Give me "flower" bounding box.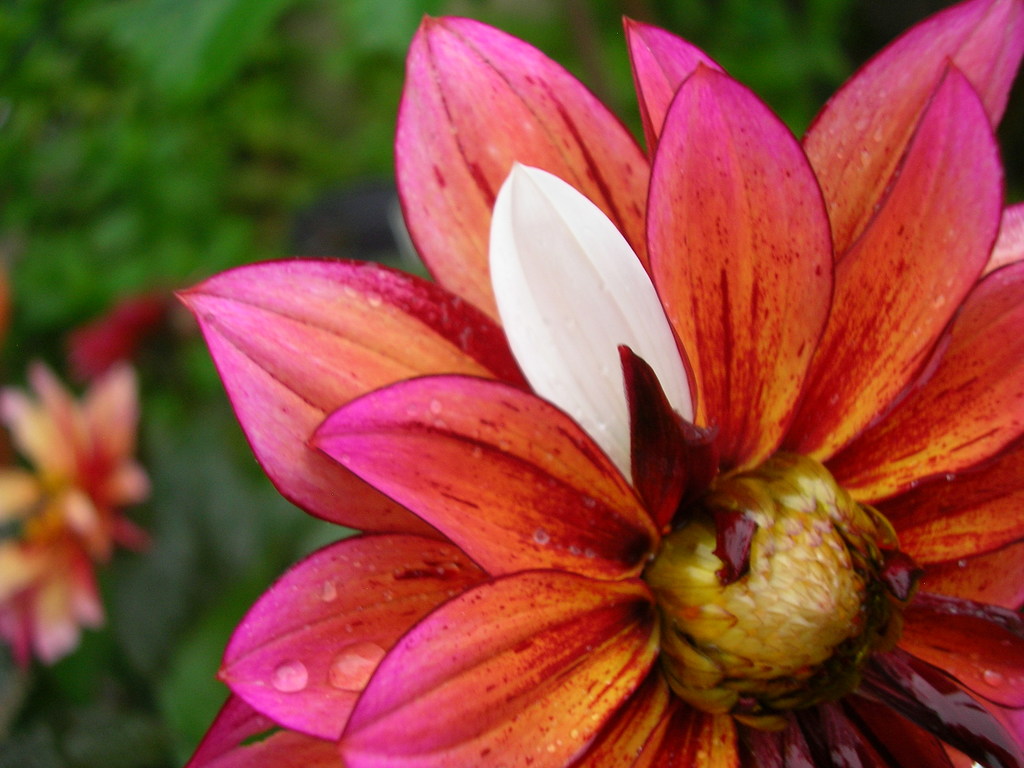
Rect(0, 355, 170, 665).
